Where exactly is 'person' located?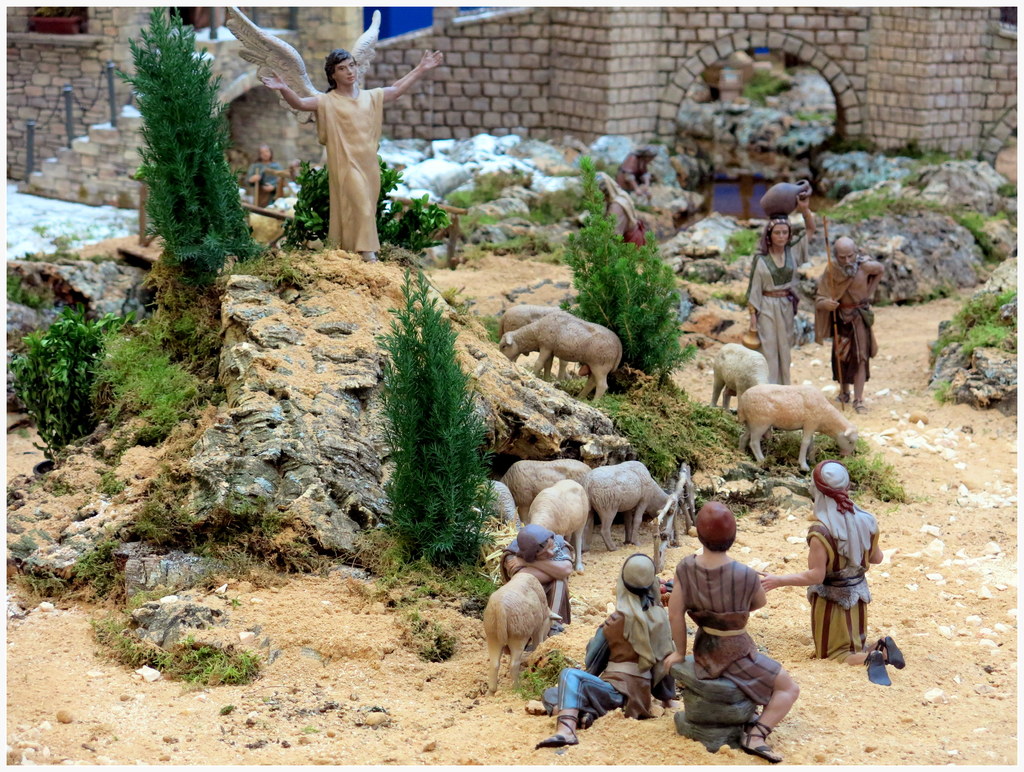
Its bounding box is [495, 524, 578, 638].
